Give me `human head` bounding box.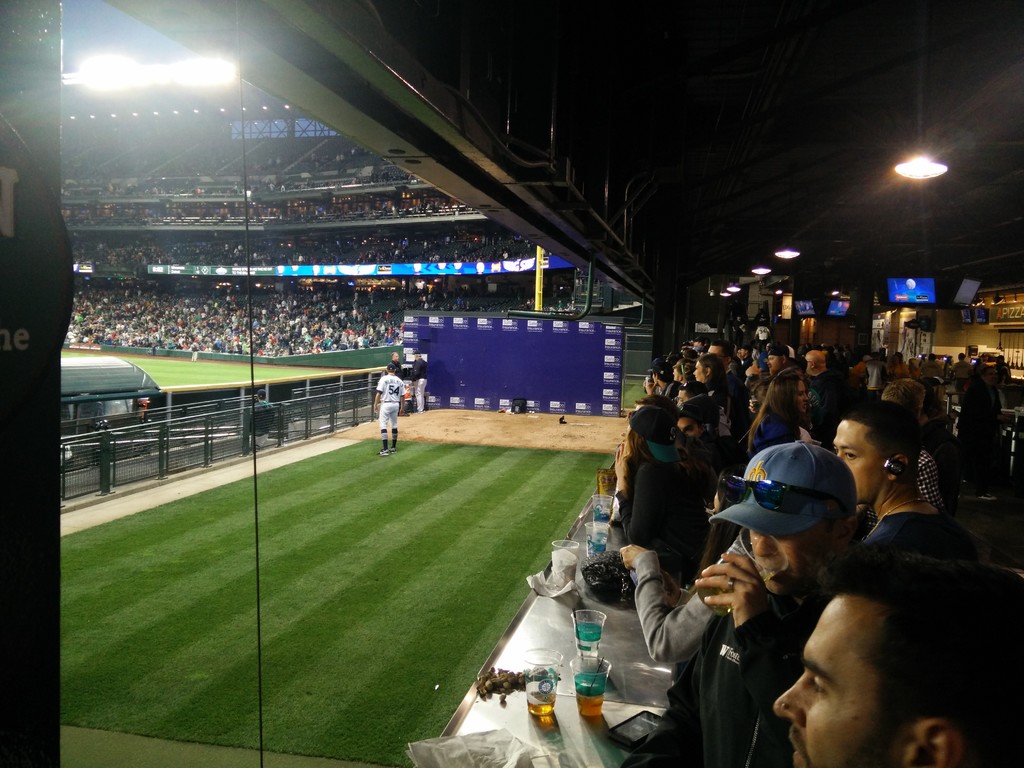
detection(767, 347, 789, 373).
